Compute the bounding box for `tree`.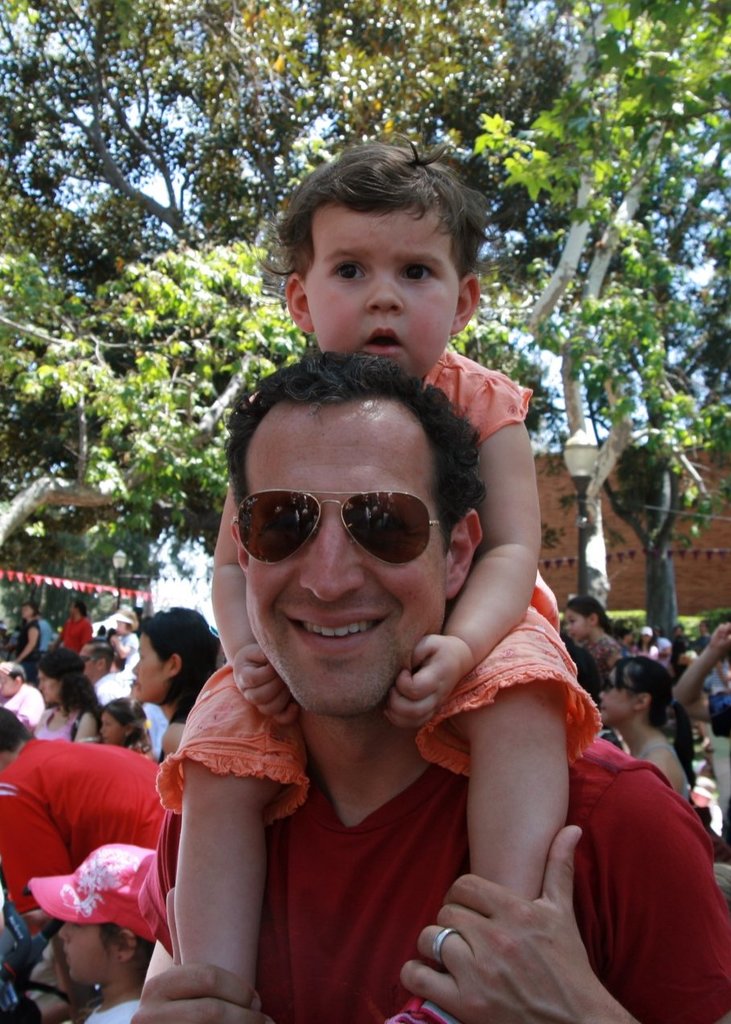
rect(523, 75, 730, 642).
